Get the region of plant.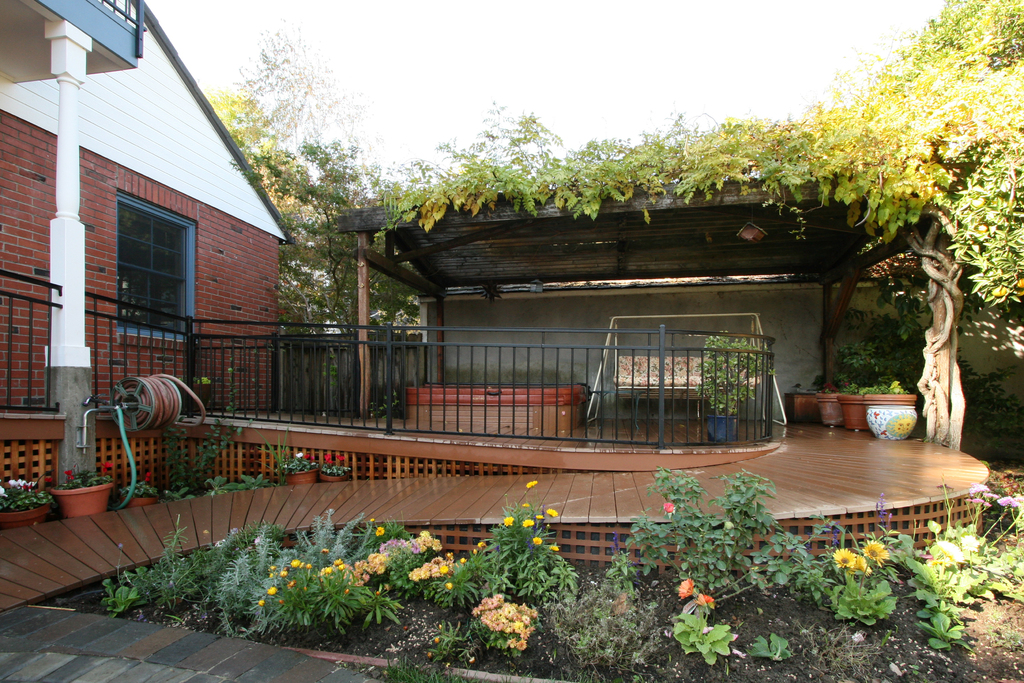
box(673, 611, 735, 667).
